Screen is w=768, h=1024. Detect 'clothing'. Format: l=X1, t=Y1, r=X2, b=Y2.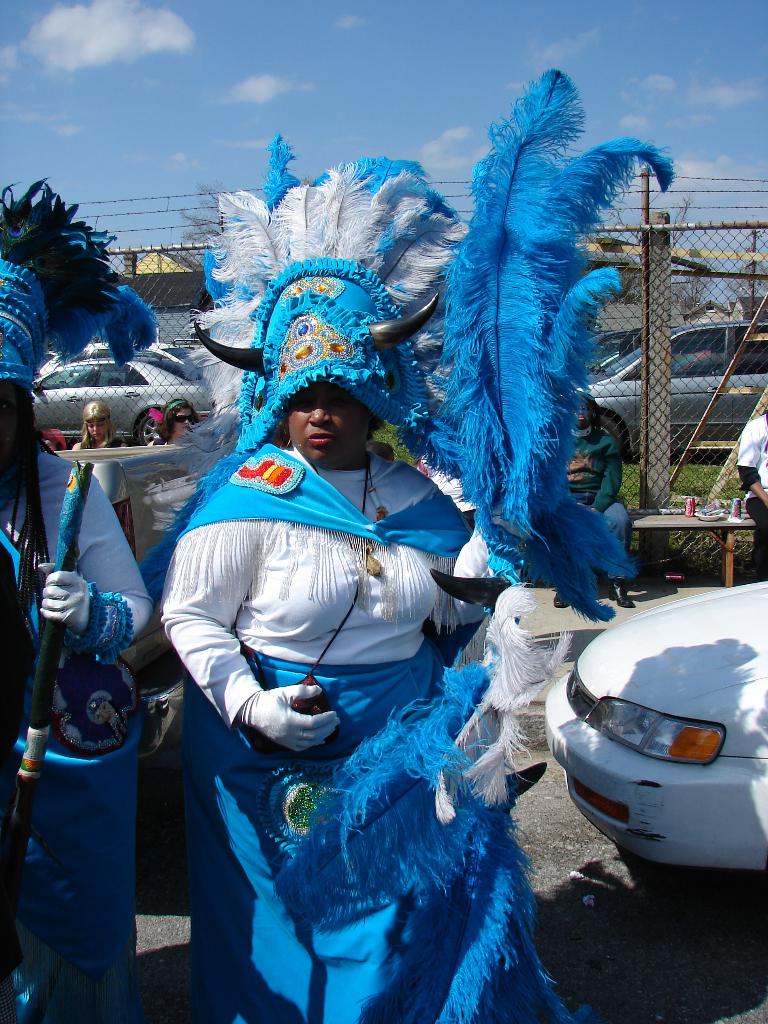
l=81, t=440, r=120, b=447.
